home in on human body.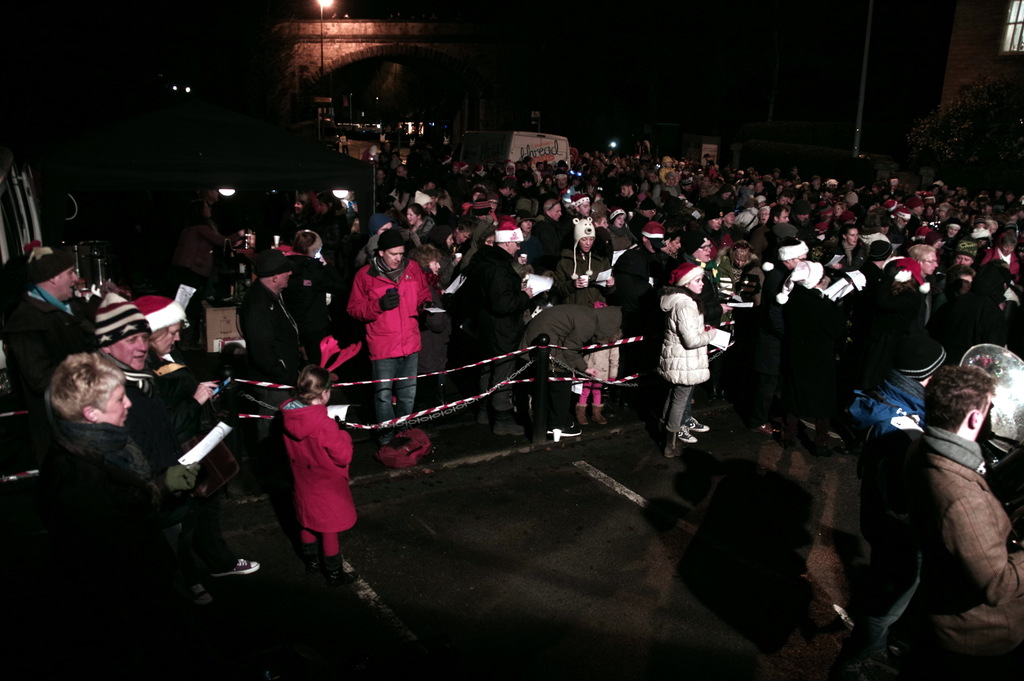
Homed in at Rect(644, 245, 726, 471).
